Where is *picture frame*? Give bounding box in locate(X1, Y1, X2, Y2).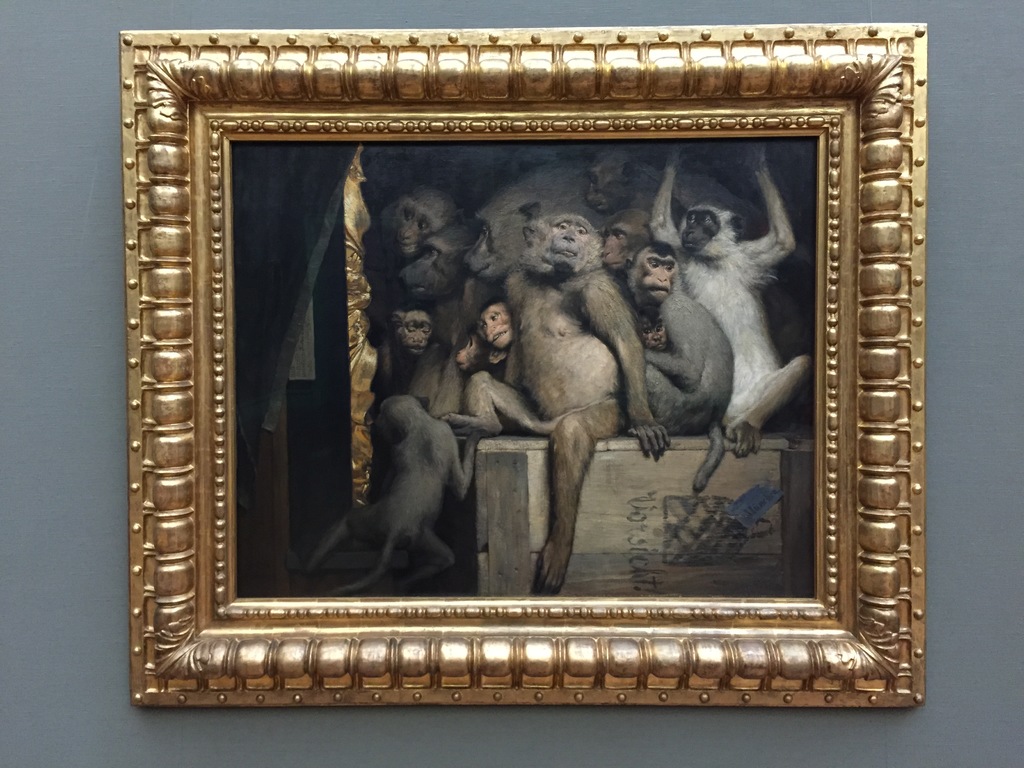
locate(119, 21, 925, 704).
